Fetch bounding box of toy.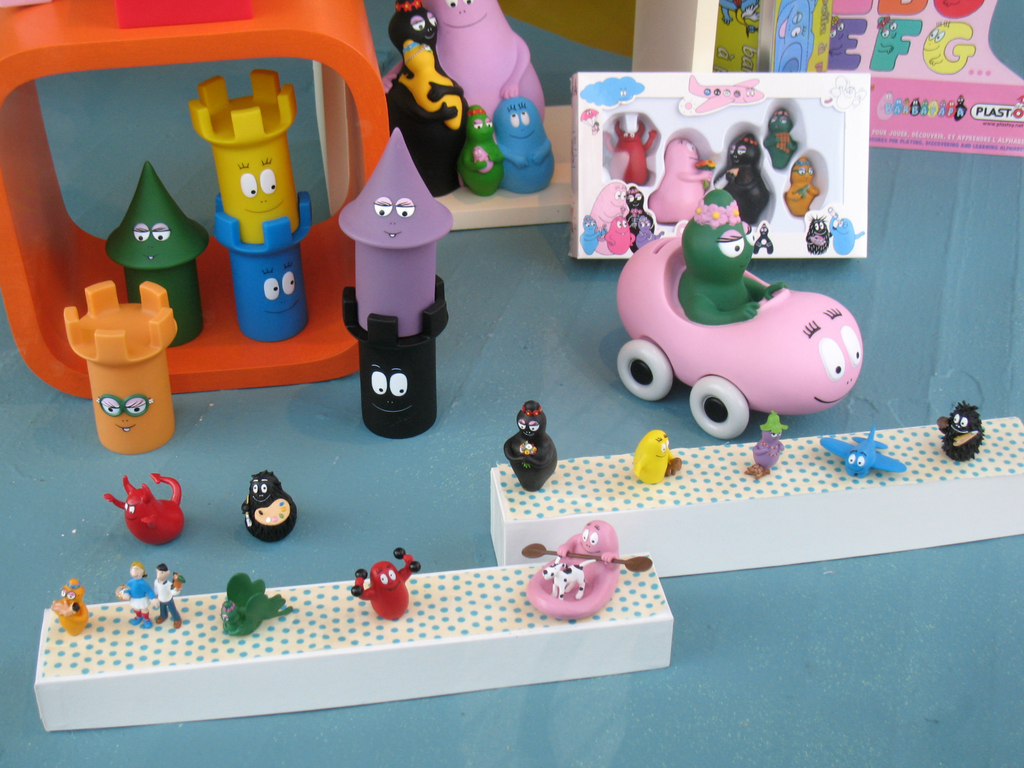
Bbox: [x1=97, y1=470, x2=184, y2=547].
